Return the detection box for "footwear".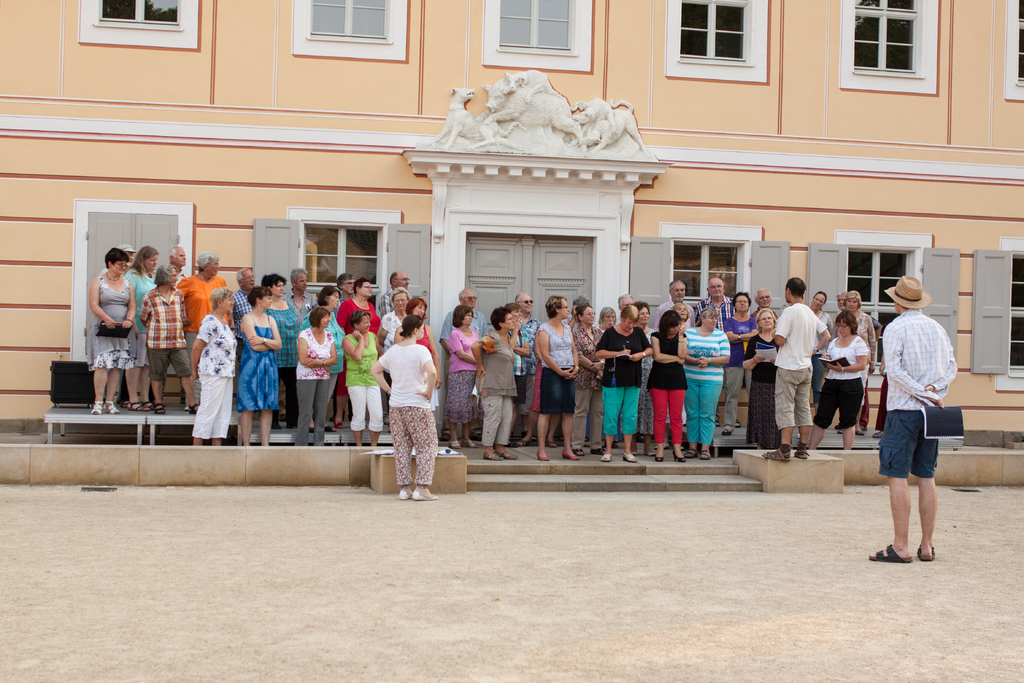
<bbox>671, 452, 686, 463</bbox>.
